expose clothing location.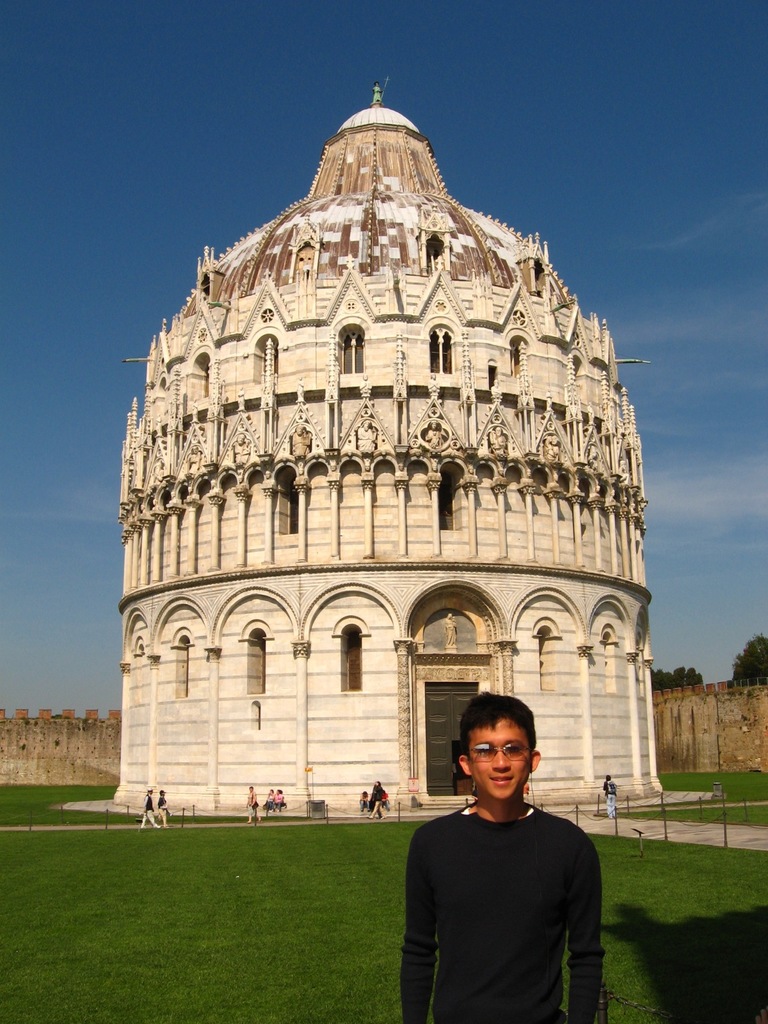
Exposed at crop(158, 796, 165, 828).
